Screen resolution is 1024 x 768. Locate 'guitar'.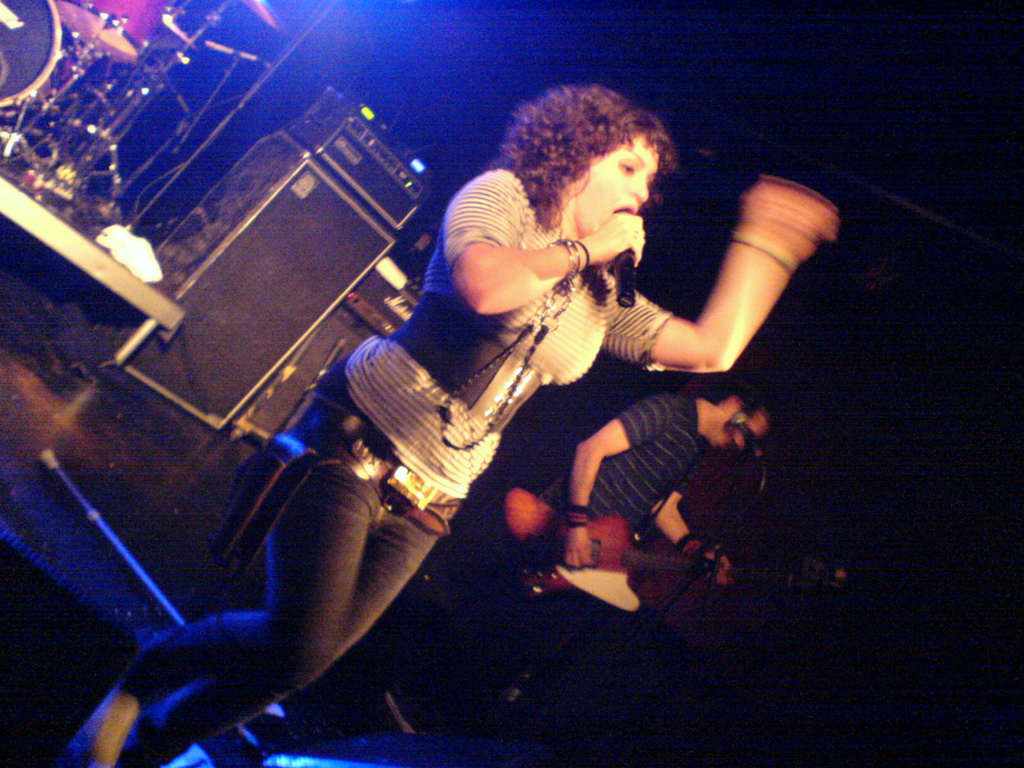
<box>490,490,772,615</box>.
